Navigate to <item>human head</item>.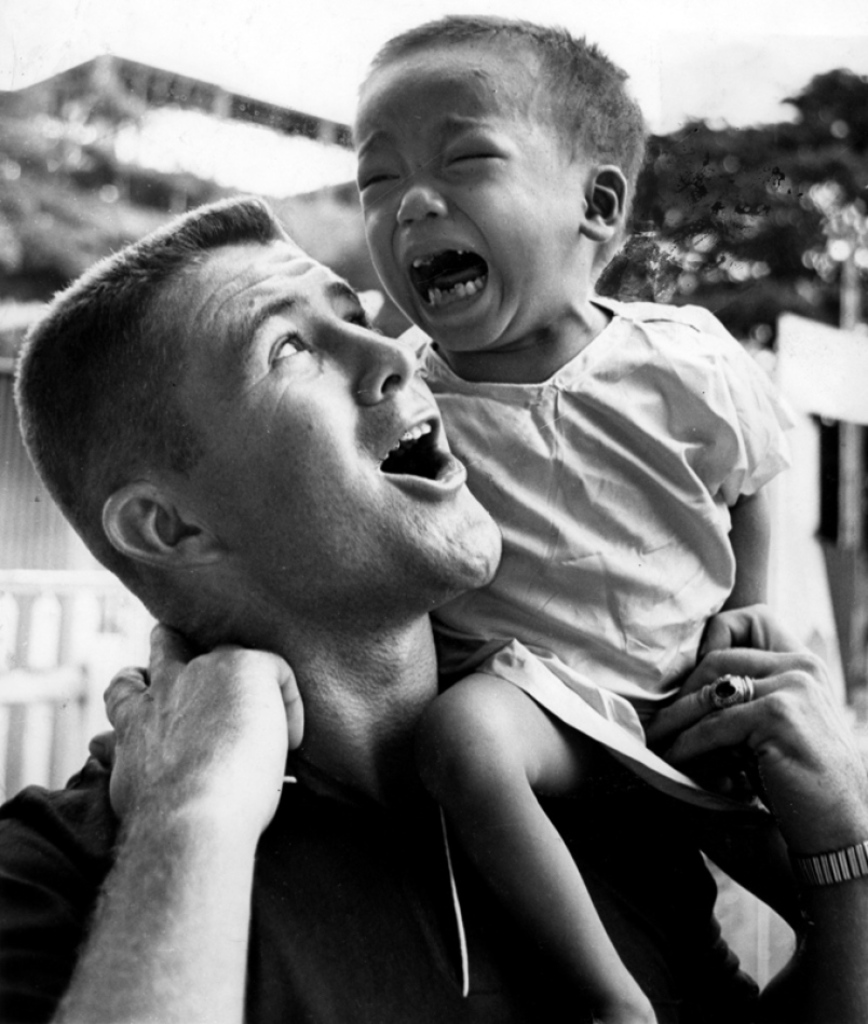
Navigation target: crop(344, 14, 648, 333).
